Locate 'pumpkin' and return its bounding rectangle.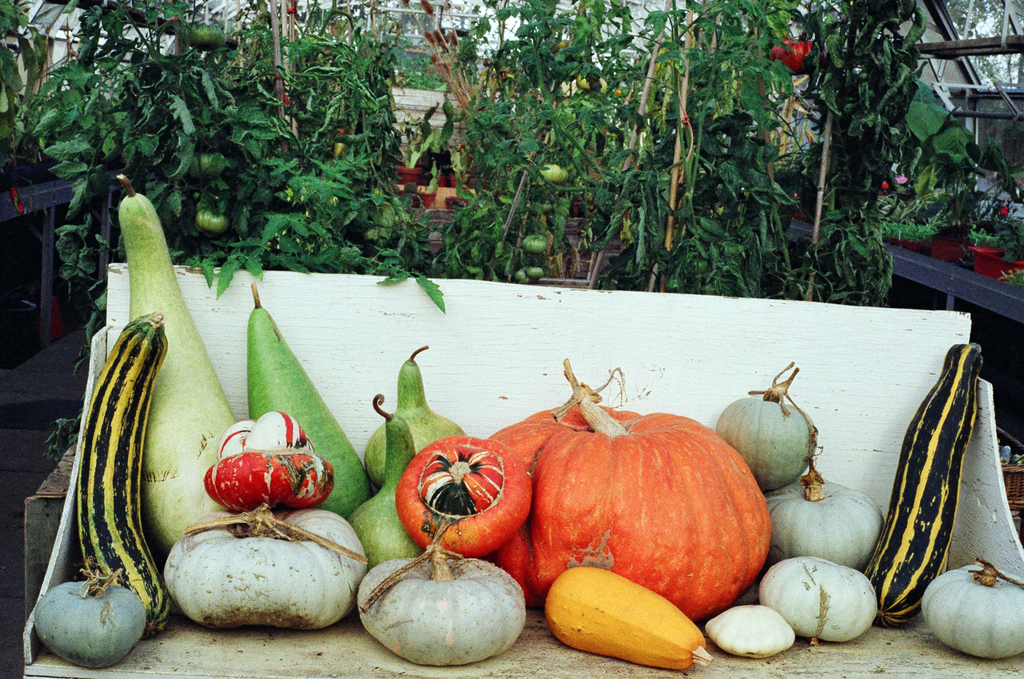
detection(861, 339, 991, 627).
